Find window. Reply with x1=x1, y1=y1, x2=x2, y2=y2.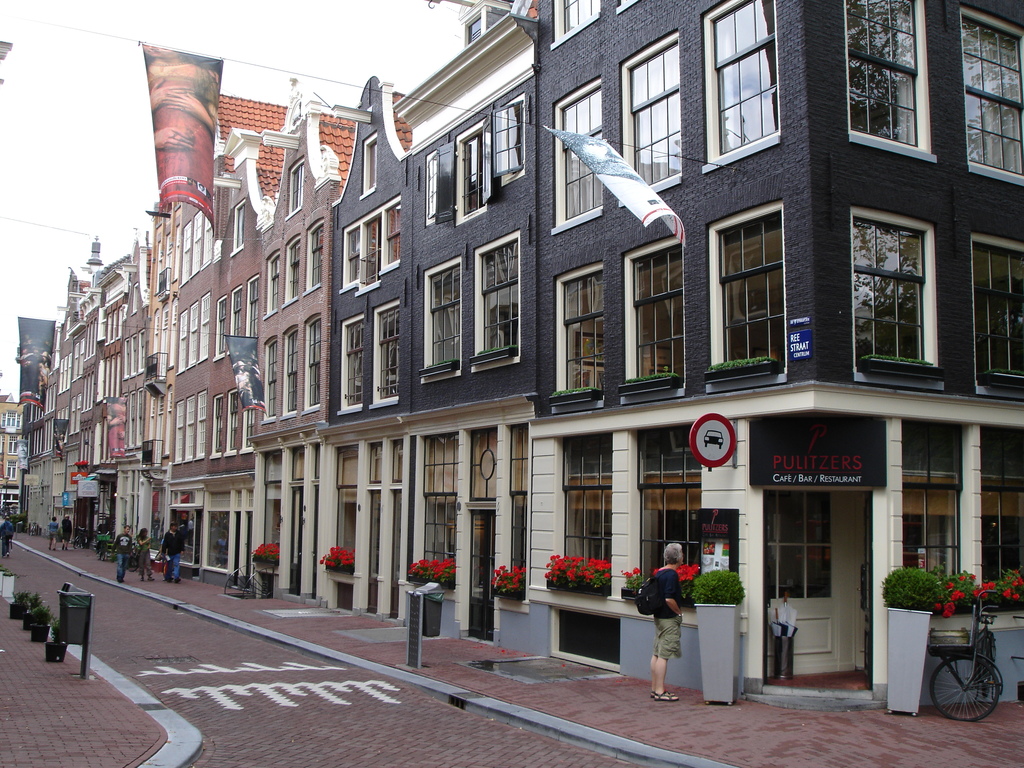
x1=627, y1=227, x2=684, y2=387.
